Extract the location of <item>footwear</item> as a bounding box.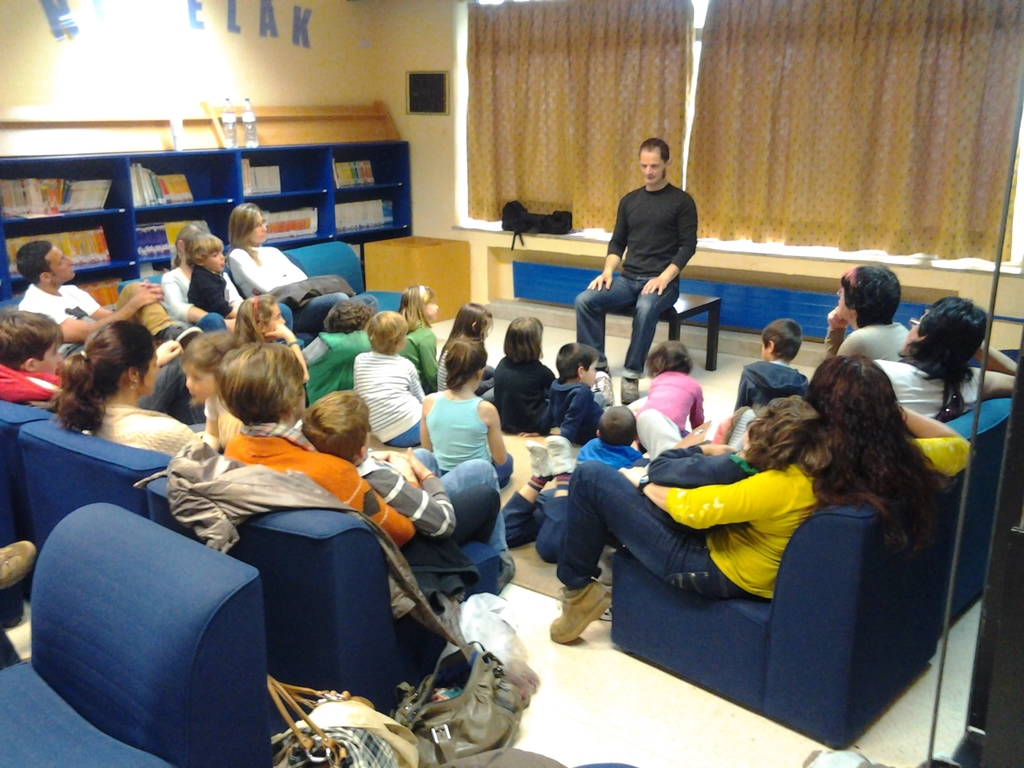
left=521, top=433, right=546, bottom=476.
